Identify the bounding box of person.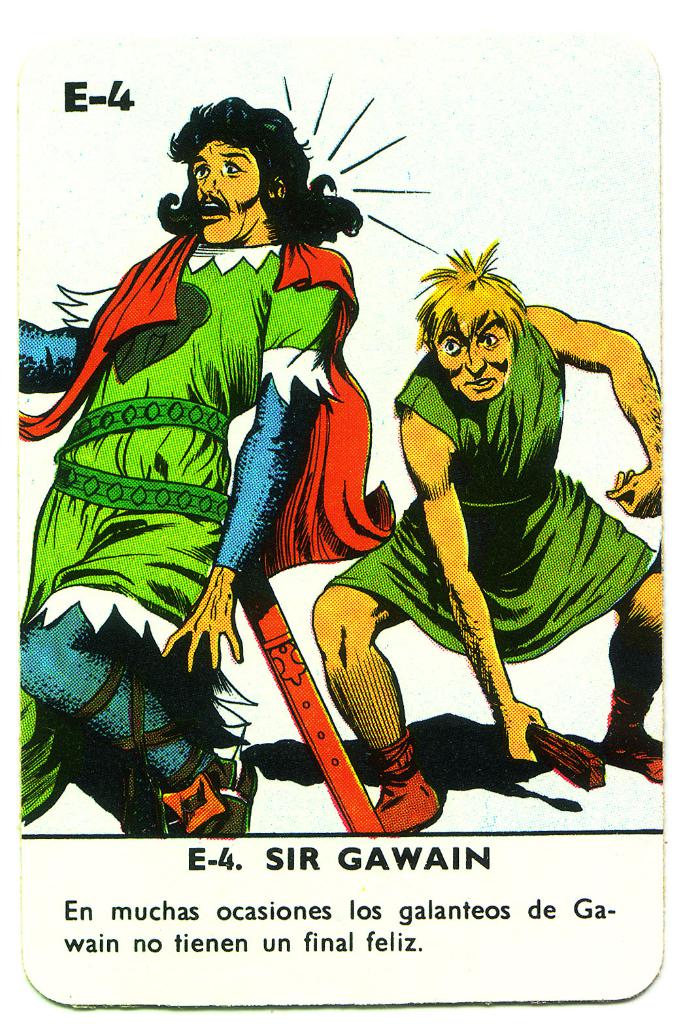
{"left": 352, "top": 239, "right": 676, "bottom": 787}.
